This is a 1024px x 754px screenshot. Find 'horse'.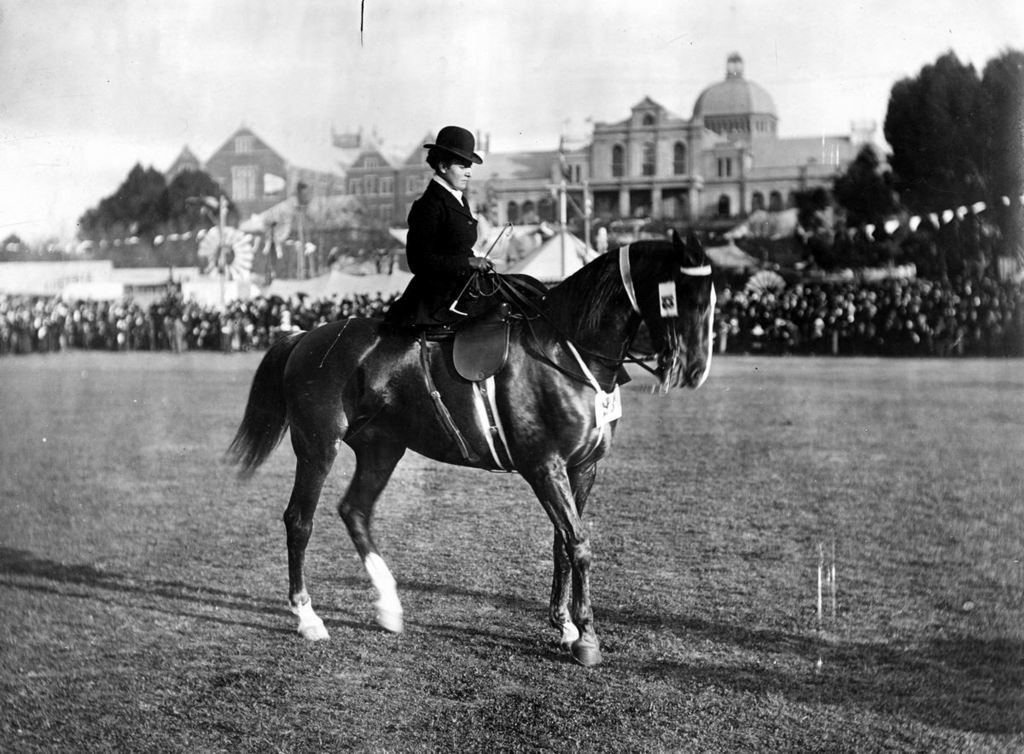
Bounding box: <region>224, 229, 719, 668</region>.
